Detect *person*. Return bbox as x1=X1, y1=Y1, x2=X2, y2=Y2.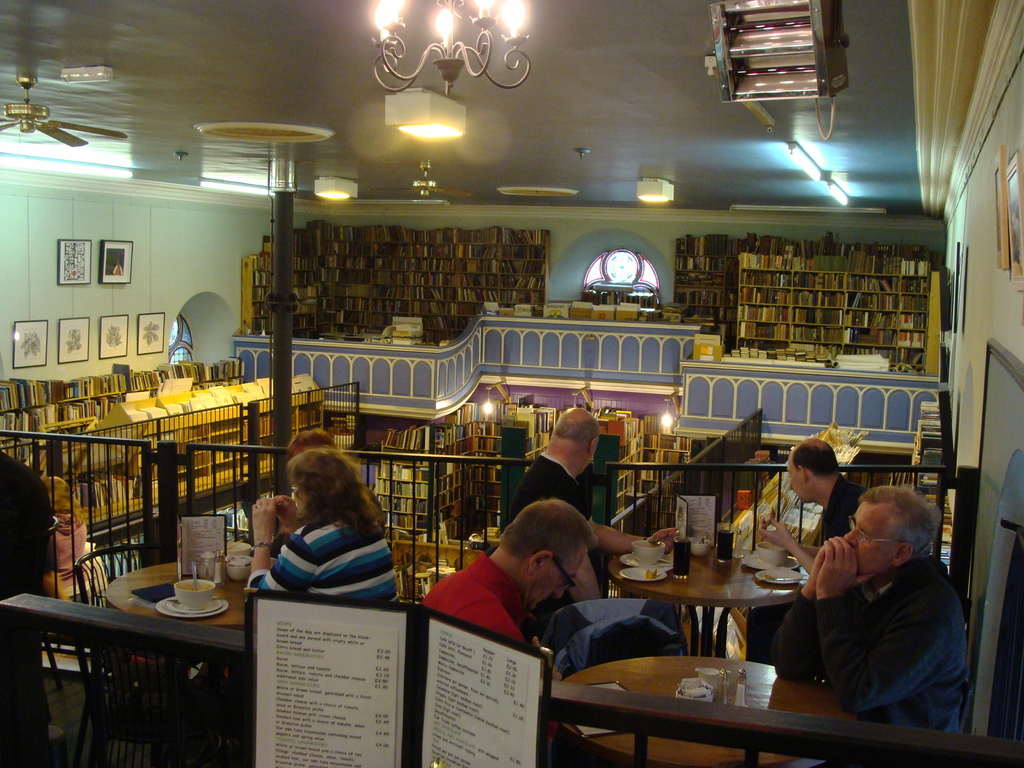
x1=251, y1=449, x2=397, y2=602.
